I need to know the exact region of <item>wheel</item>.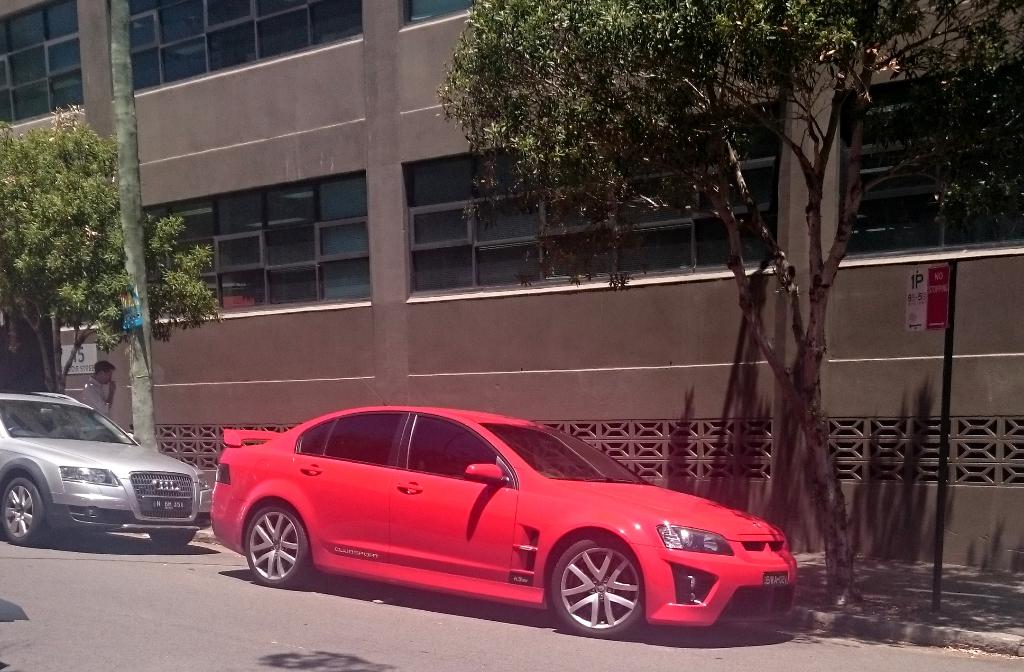
Region: detection(241, 501, 319, 589).
